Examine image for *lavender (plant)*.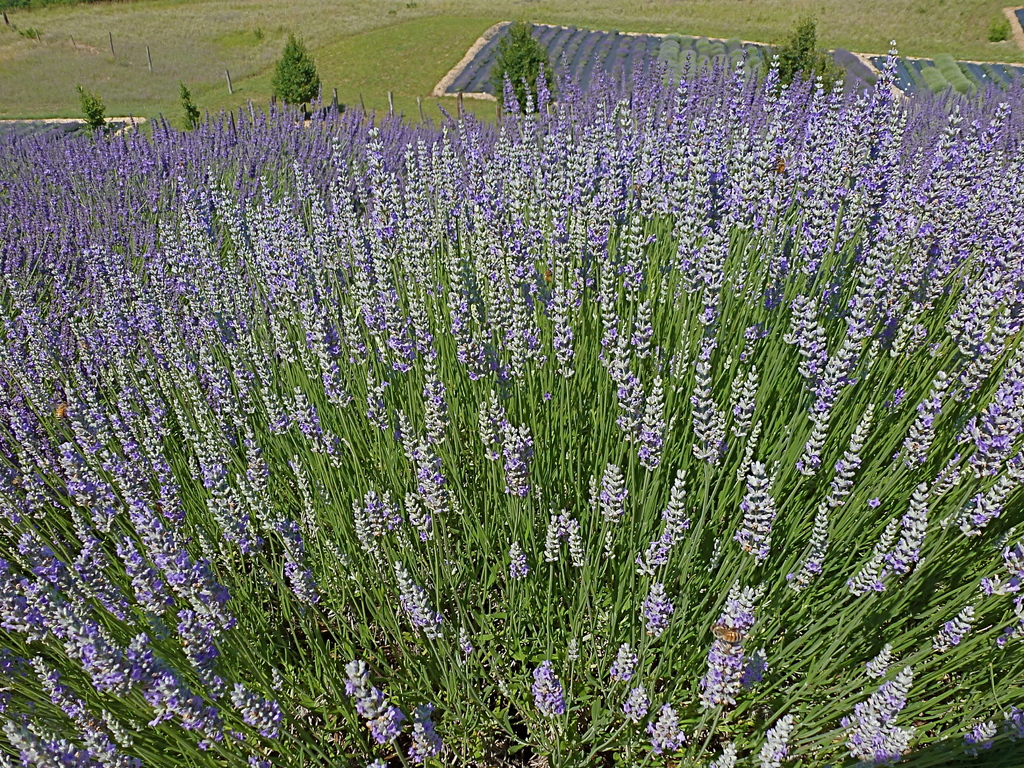
Examination result: detection(674, 190, 701, 288).
